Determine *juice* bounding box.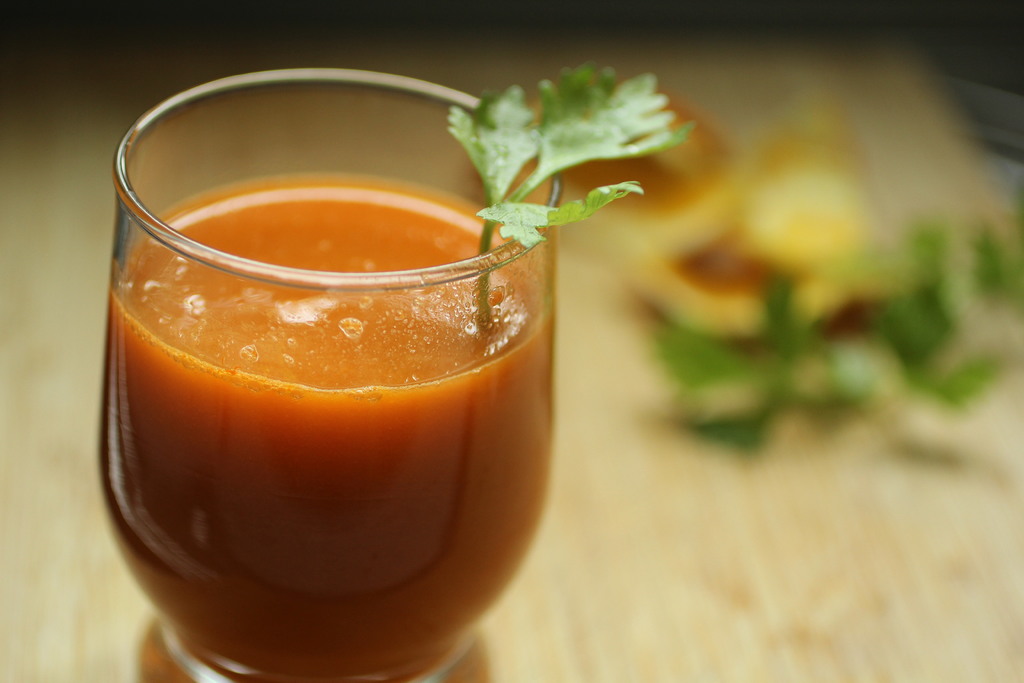
Determined: x1=99, y1=80, x2=566, y2=666.
